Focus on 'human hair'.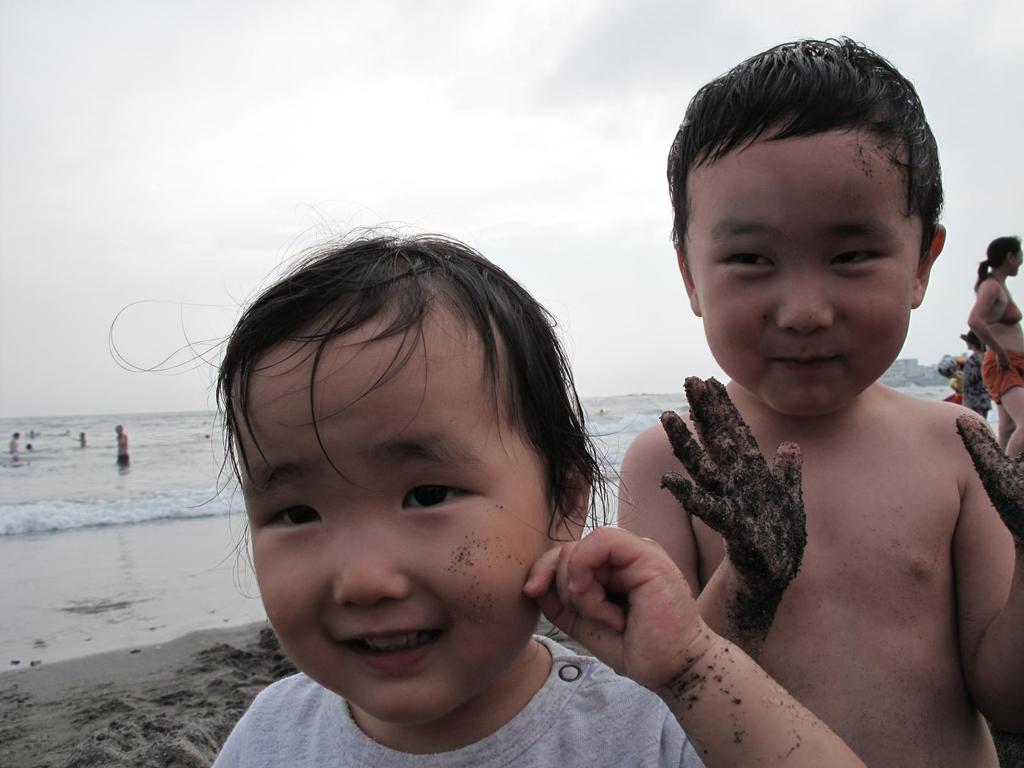
Focused at bbox(973, 234, 1023, 291).
